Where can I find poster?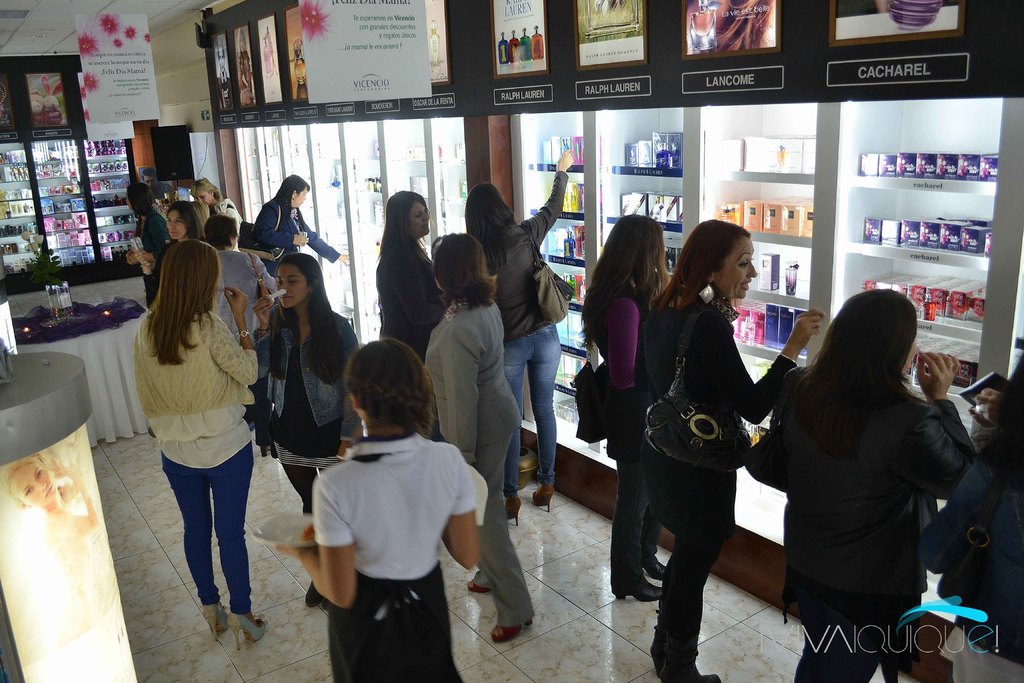
You can find it at crop(296, 0, 433, 103).
